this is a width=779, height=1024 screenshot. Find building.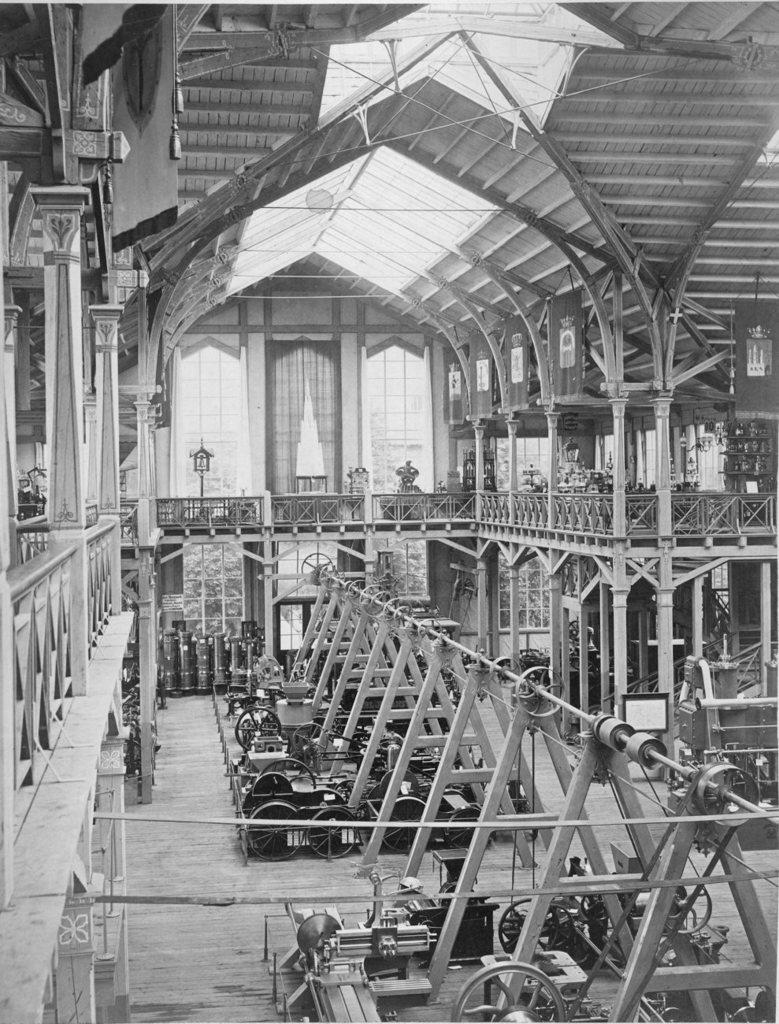
Bounding box: bbox=[0, 0, 778, 1023].
